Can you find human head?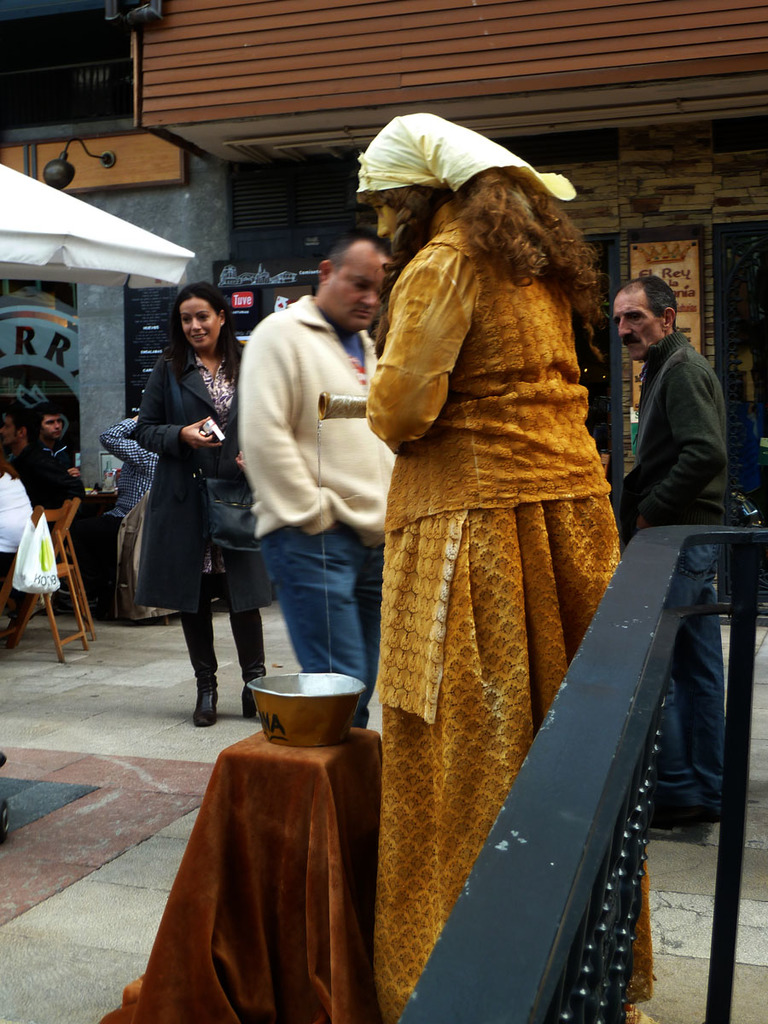
Yes, bounding box: crop(0, 408, 31, 446).
